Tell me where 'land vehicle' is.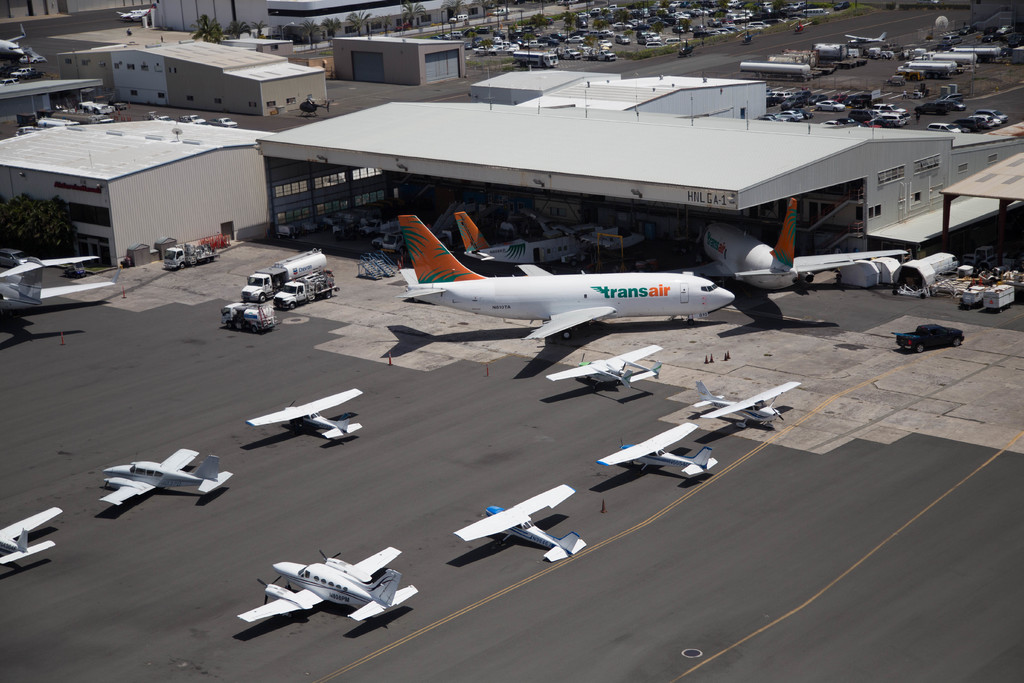
'land vehicle' is at bbox(77, 100, 127, 115).
